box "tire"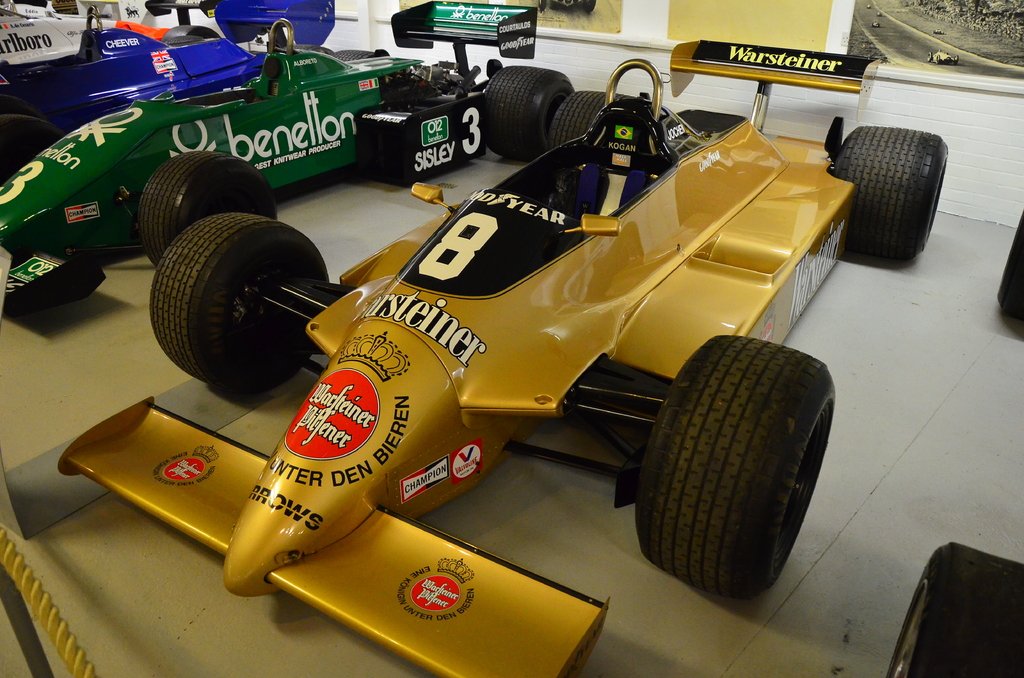
bbox=[648, 334, 834, 587]
